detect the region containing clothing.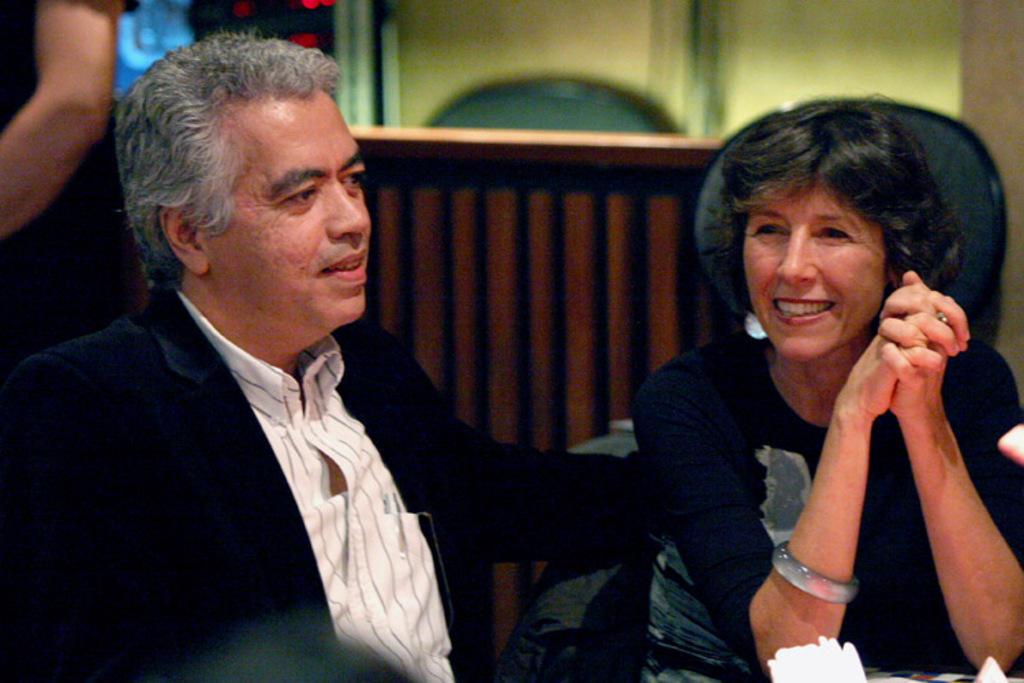
bbox=(0, 0, 139, 373).
